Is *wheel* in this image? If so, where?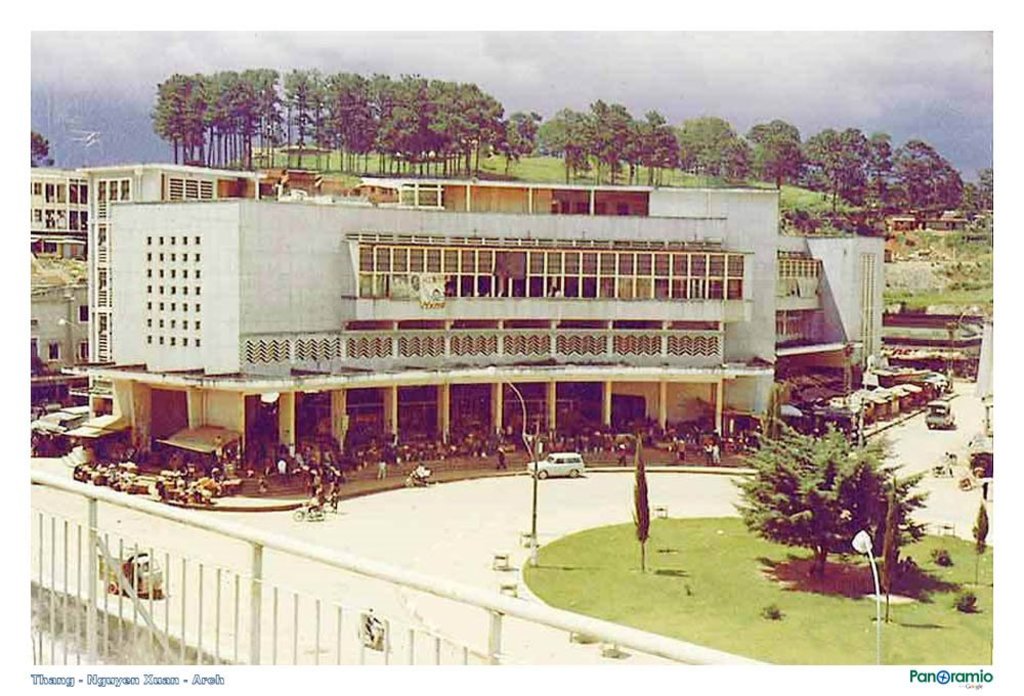
Yes, at (536,467,549,481).
